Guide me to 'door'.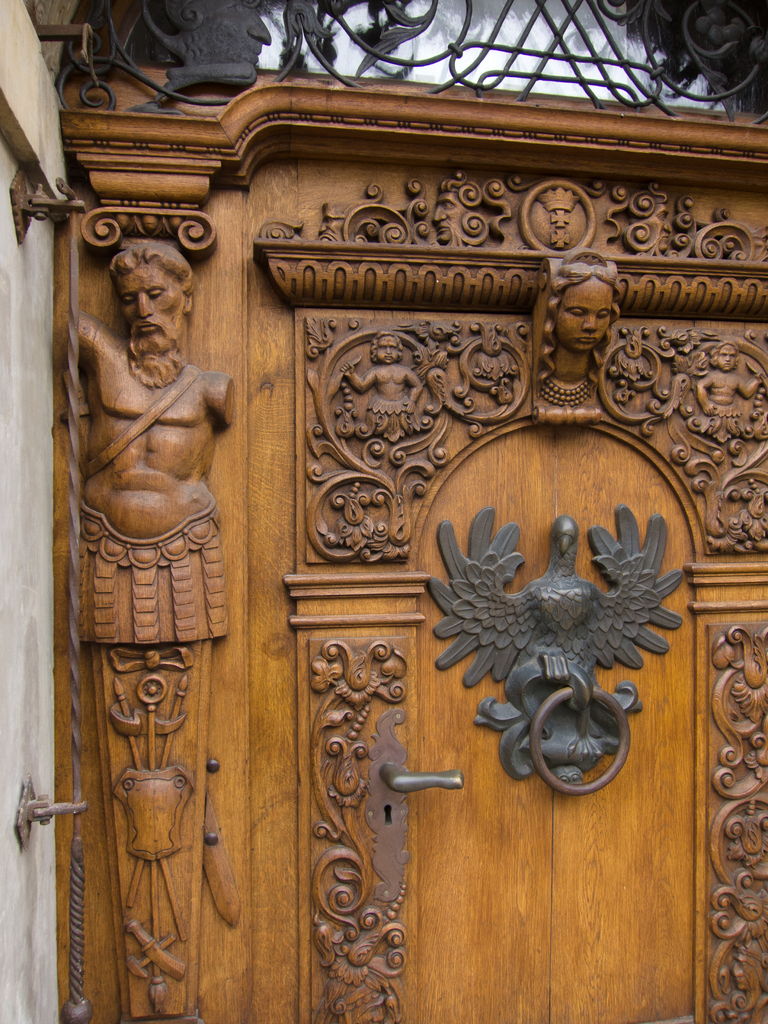
Guidance: <box>360,422,710,1023</box>.
